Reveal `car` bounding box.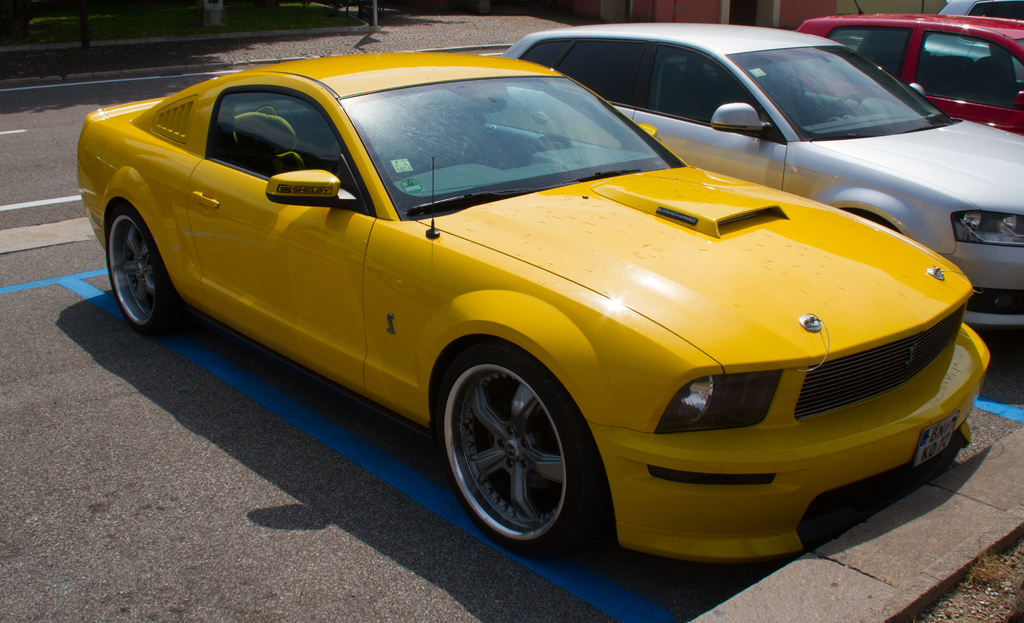
Revealed: [71,48,980,569].
